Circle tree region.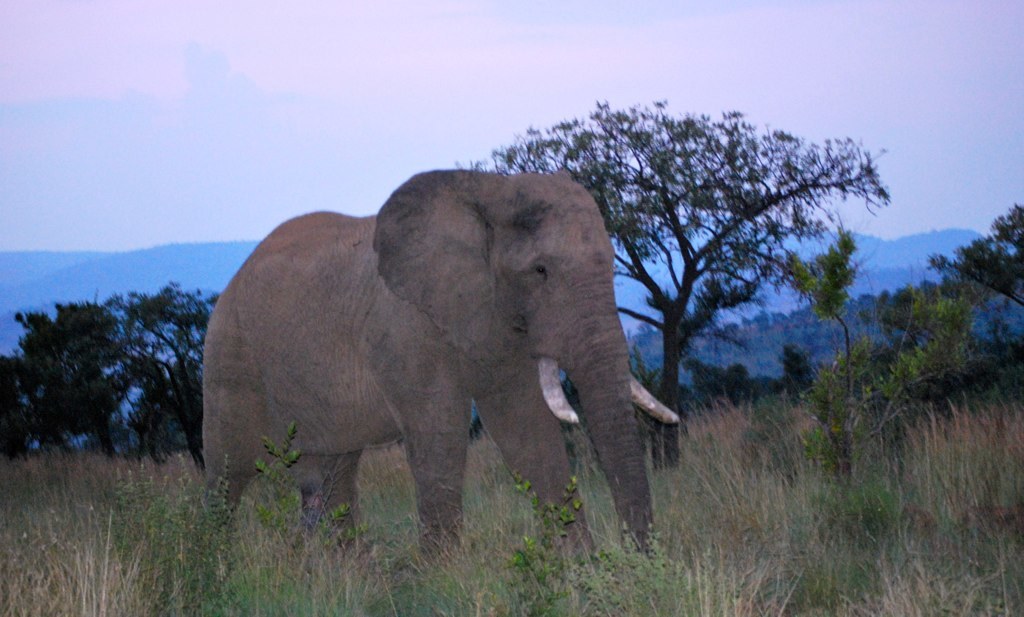
Region: left=741, top=222, right=983, bottom=489.
